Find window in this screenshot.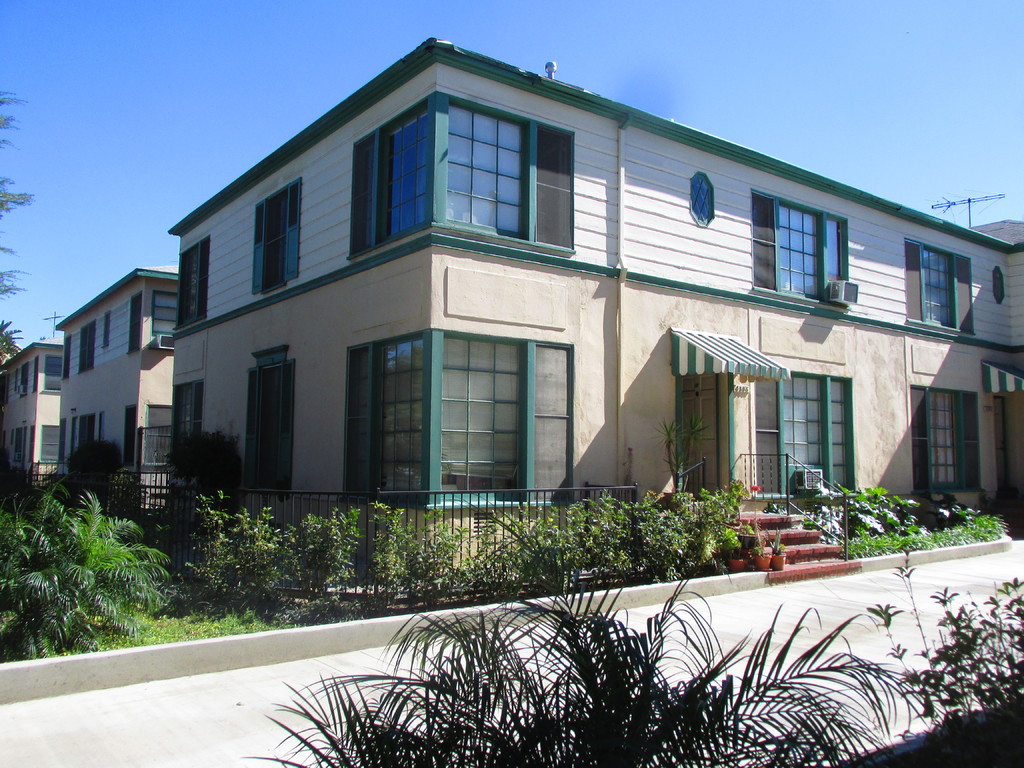
The bounding box for window is left=746, top=193, right=849, bottom=301.
